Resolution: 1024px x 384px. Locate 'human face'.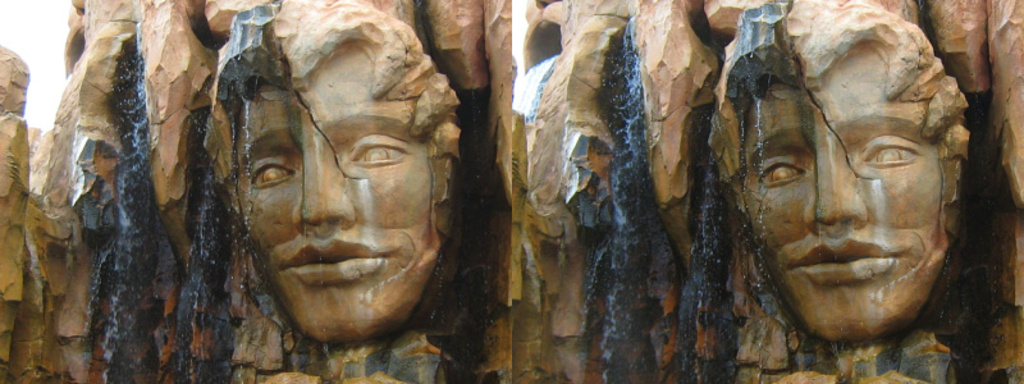
rect(741, 45, 947, 339).
